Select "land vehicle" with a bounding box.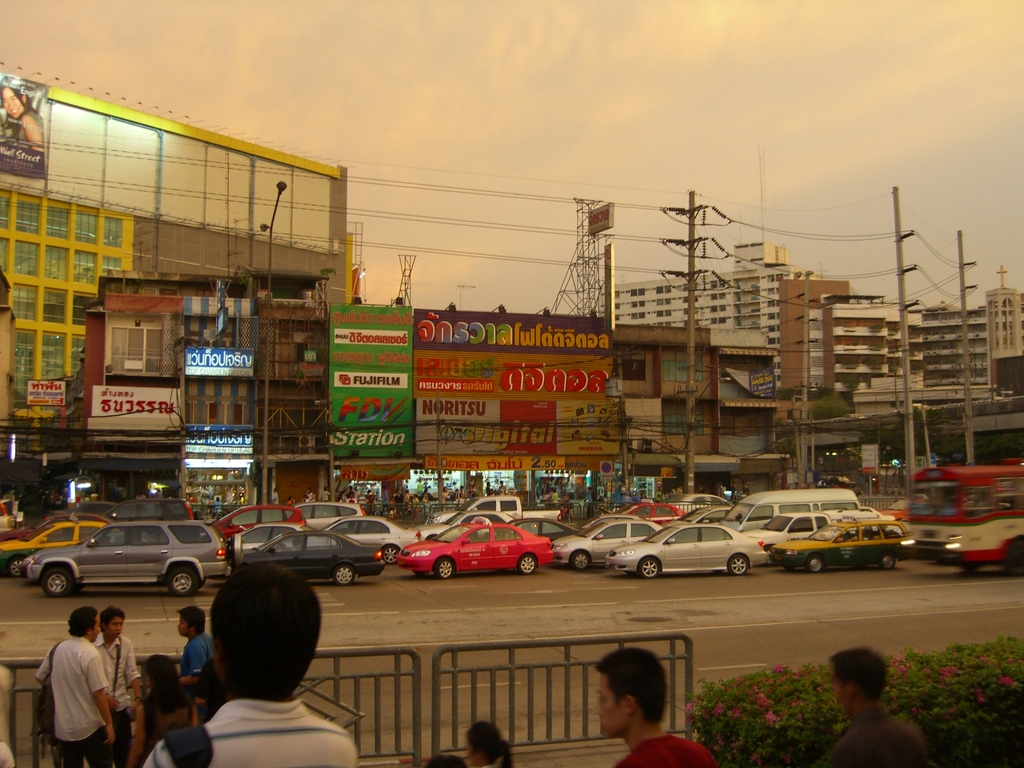
770,522,914,574.
